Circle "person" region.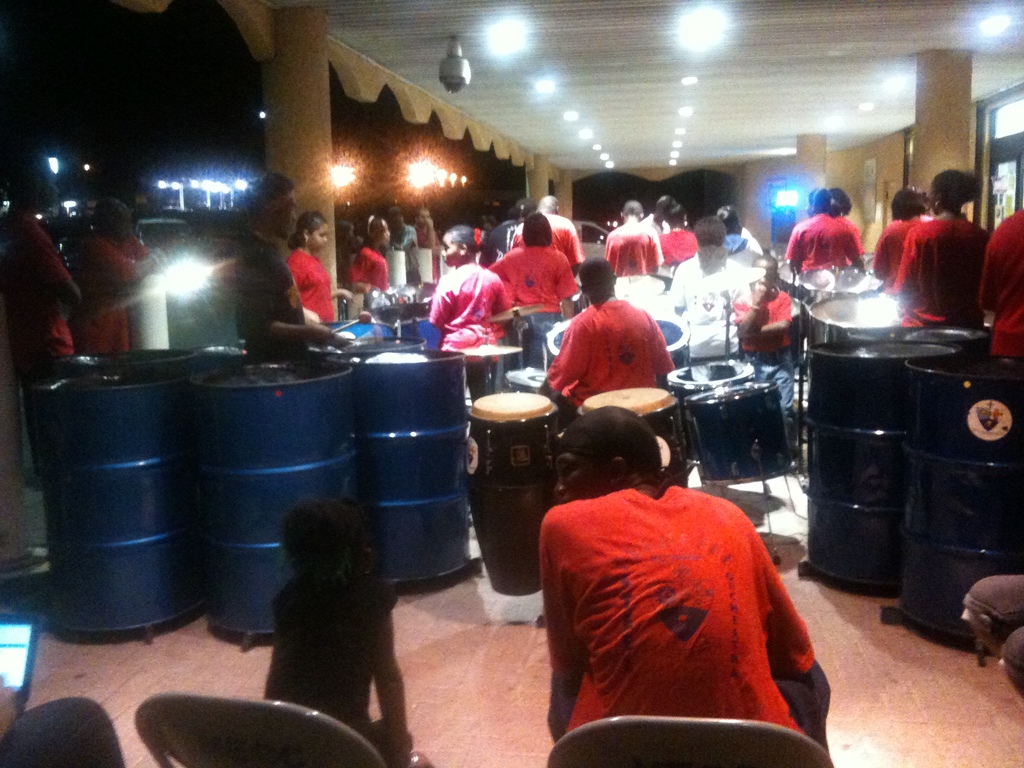
Region: locate(604, 198, 662, 276).
